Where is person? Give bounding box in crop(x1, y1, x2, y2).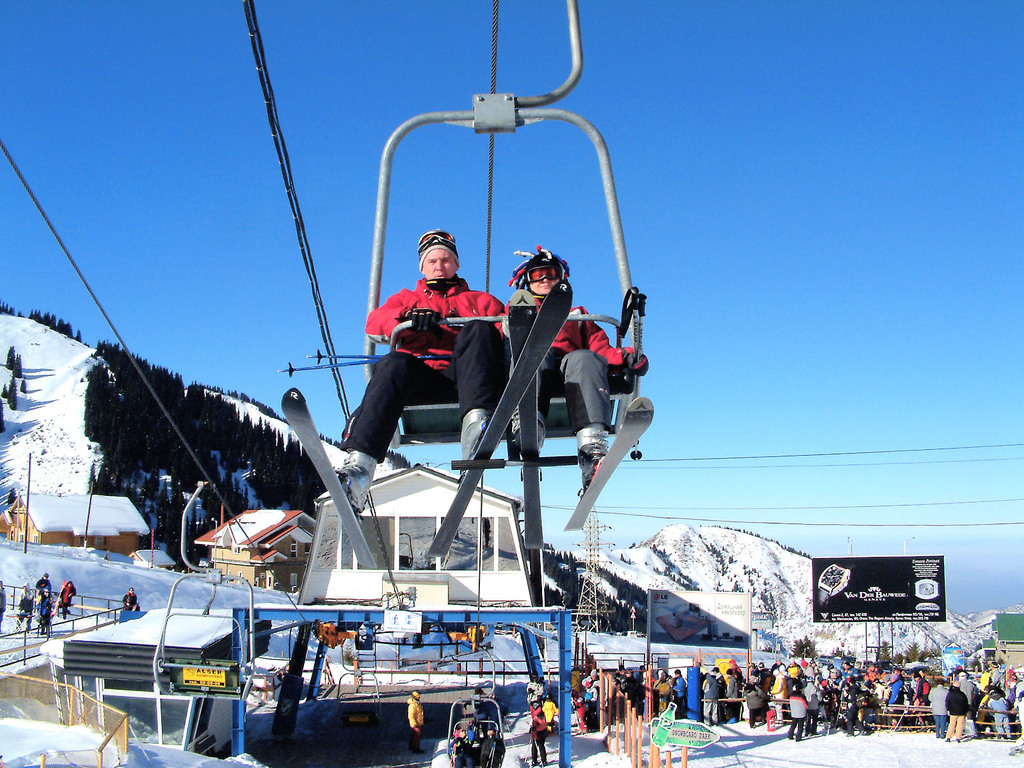
crop(17, 580, 33, 632).
